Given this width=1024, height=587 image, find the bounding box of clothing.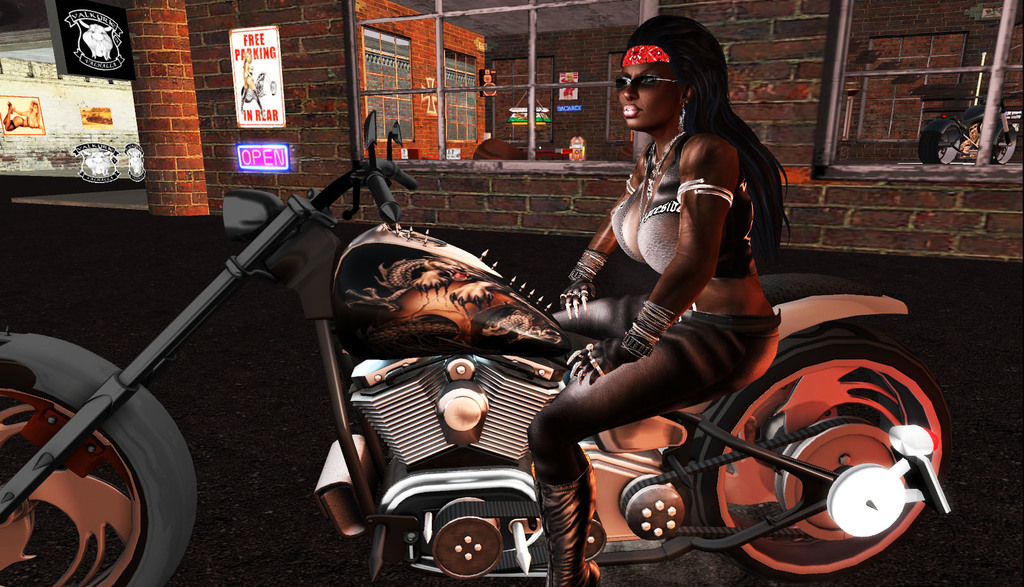
522:292:780:488.
